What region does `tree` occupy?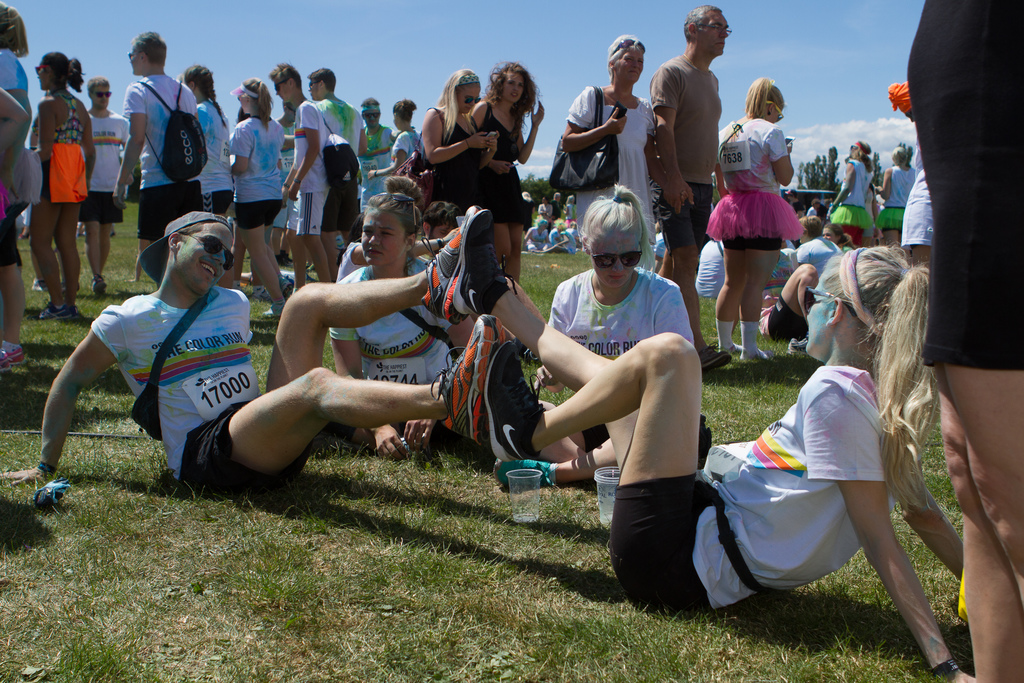
<bbox>874, 149, 884, 183</bbox>.
